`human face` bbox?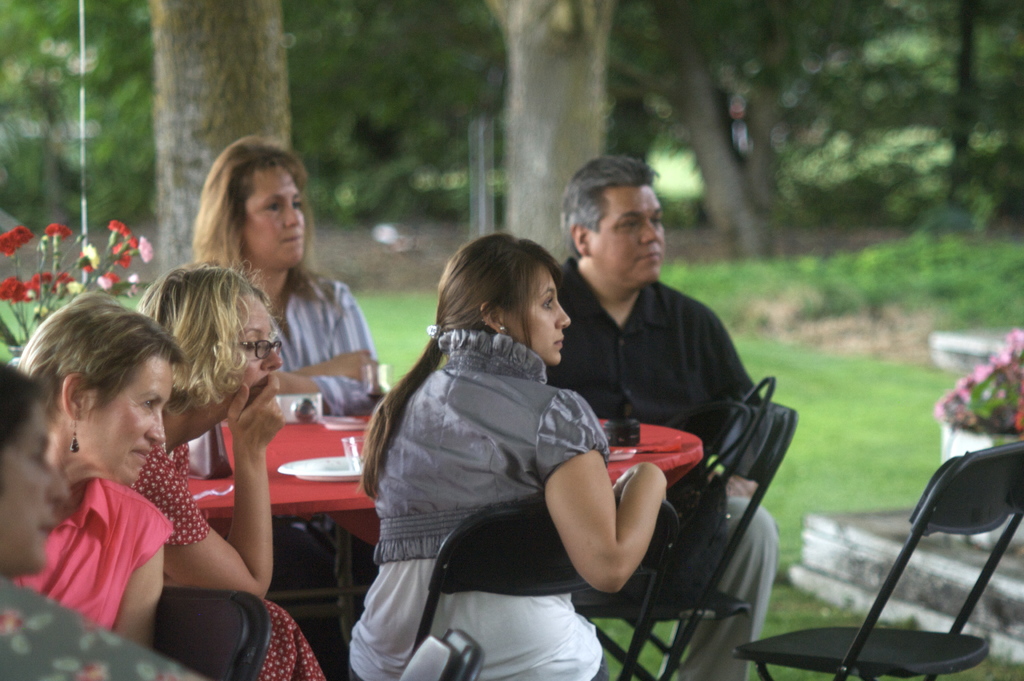
[506,268,575,365]
